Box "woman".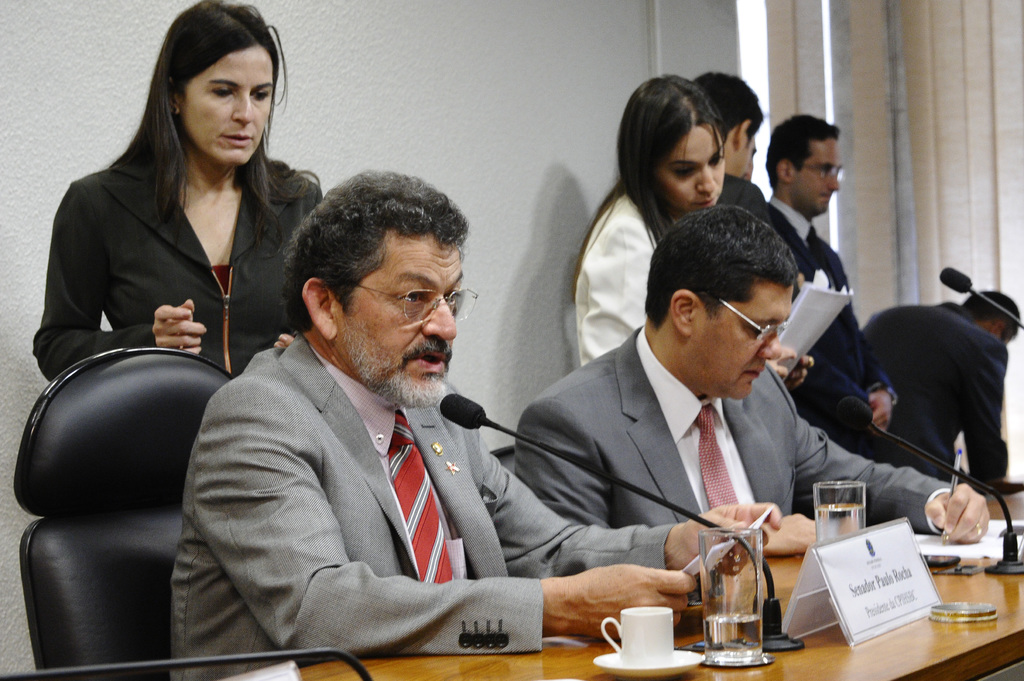
Rect(57, 28, 340, 488).
